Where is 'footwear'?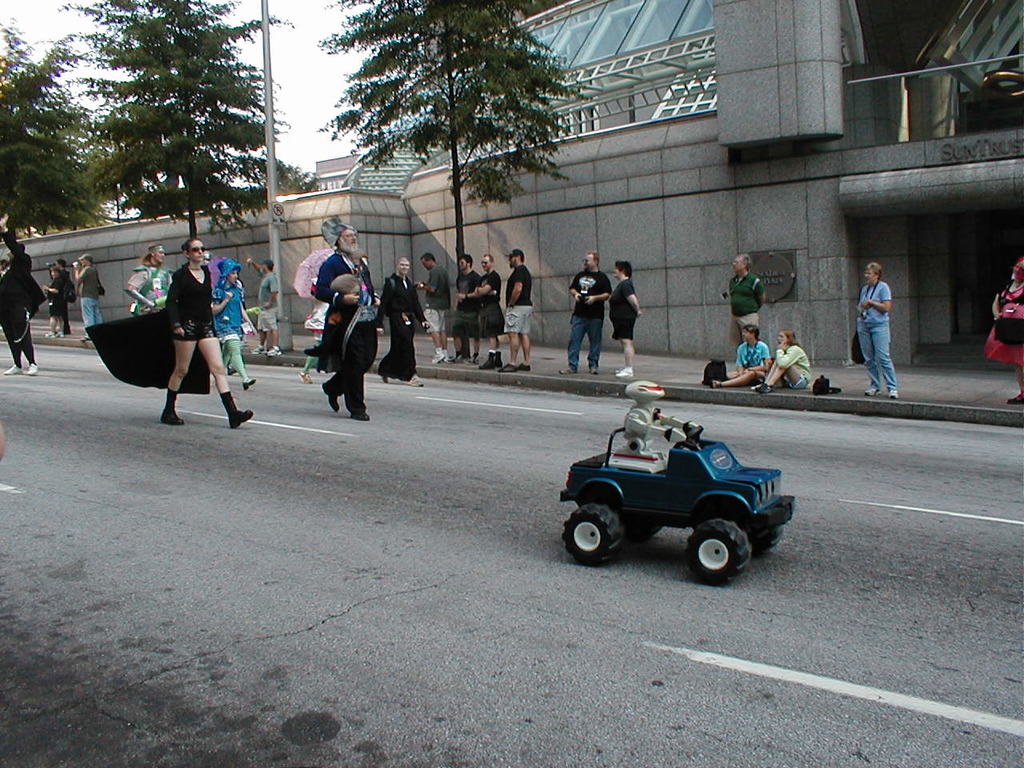
pyautogui.locateOnScreen(266, 346, 283, 356).
